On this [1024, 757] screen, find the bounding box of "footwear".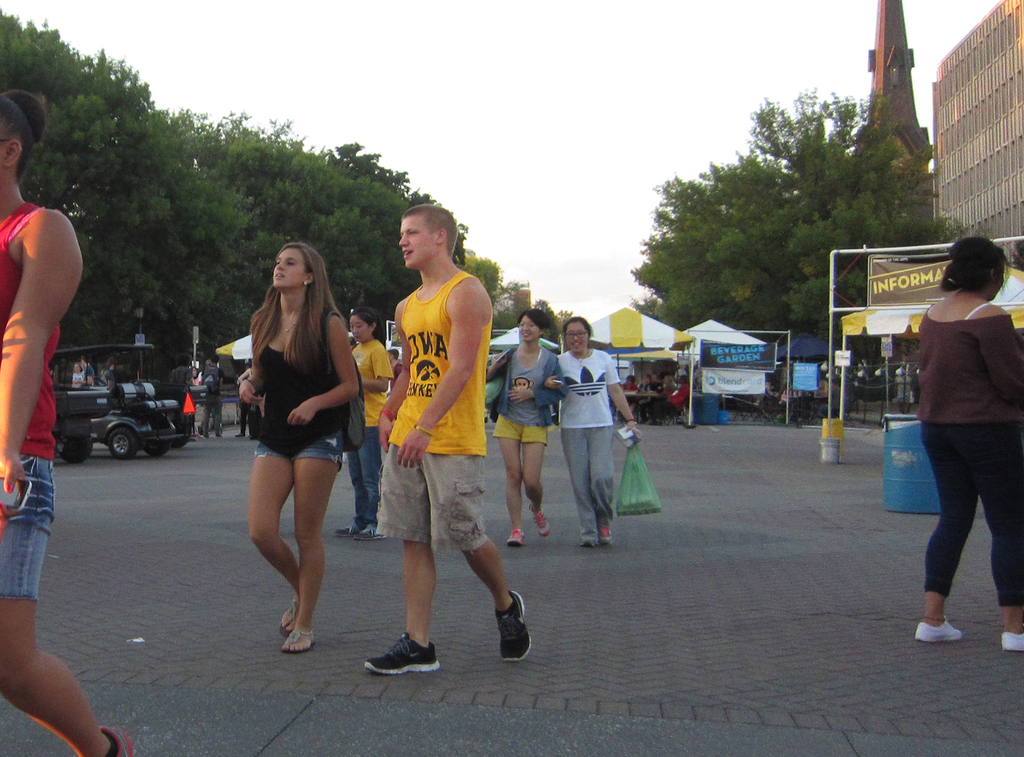
Bounding box: region(474, 597, 535, 678).
